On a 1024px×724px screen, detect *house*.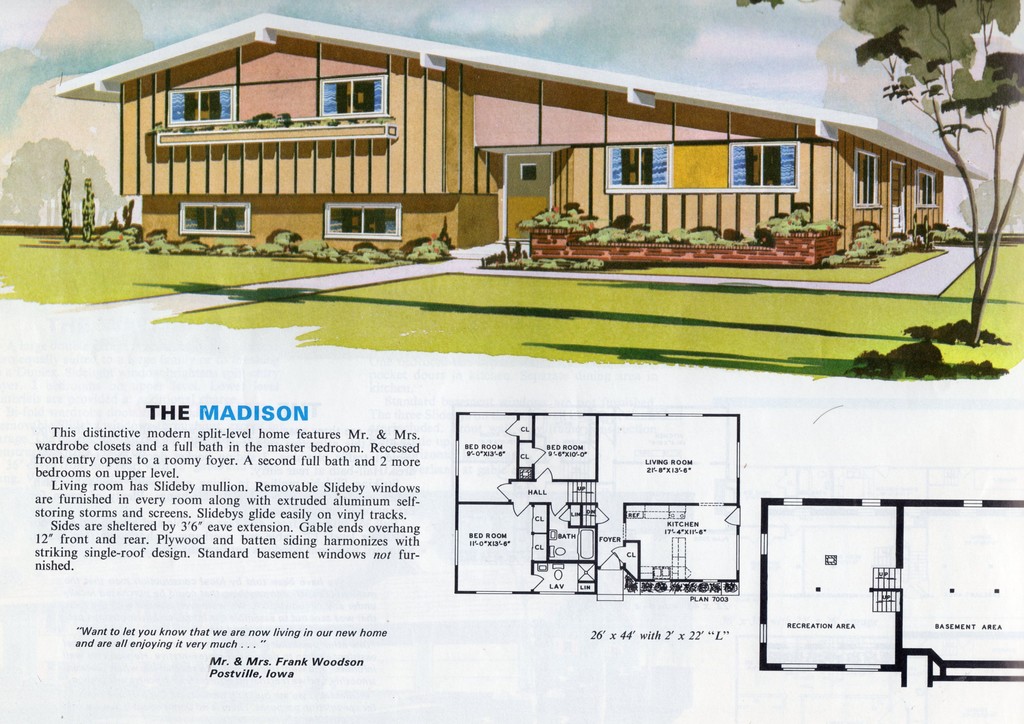
<box>52,13,988,248</box>.
